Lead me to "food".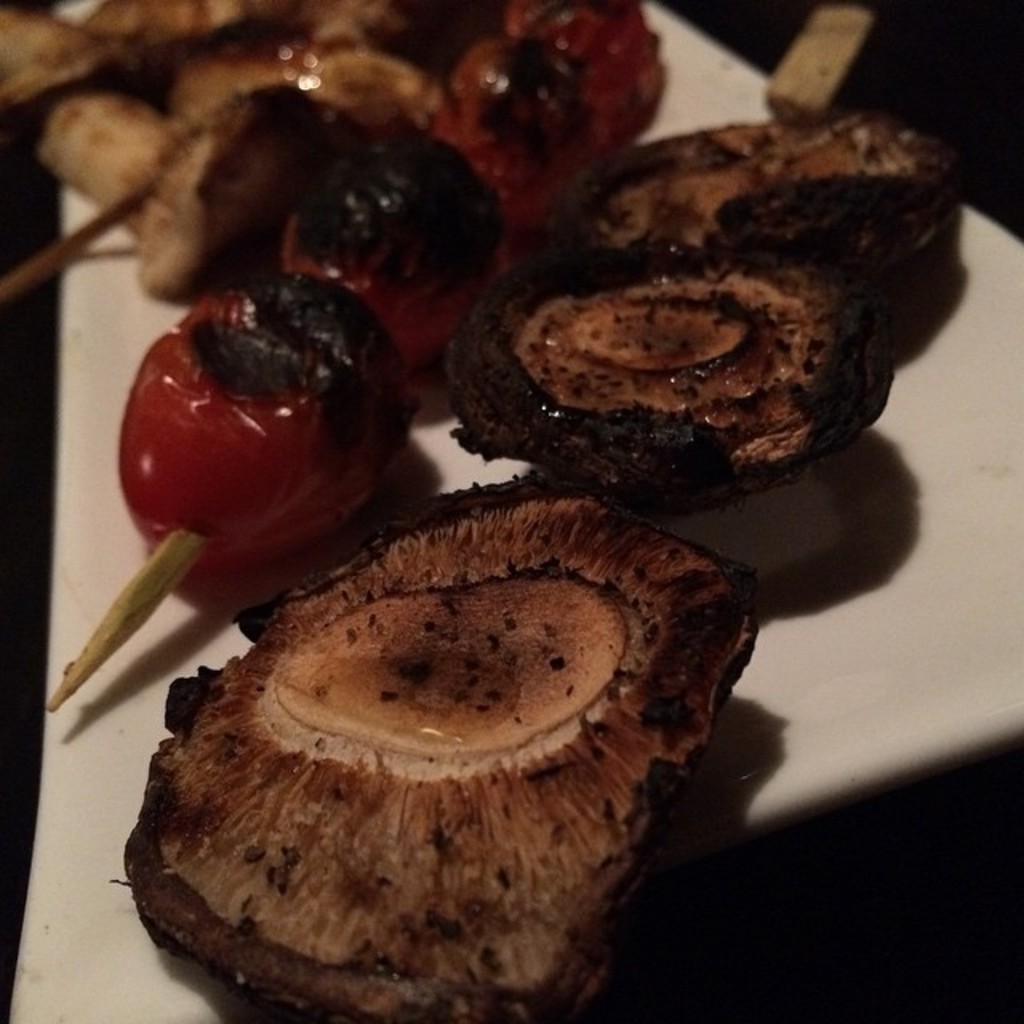
Lead to <bbox>0, 0, 984, 1022</bbox>.
